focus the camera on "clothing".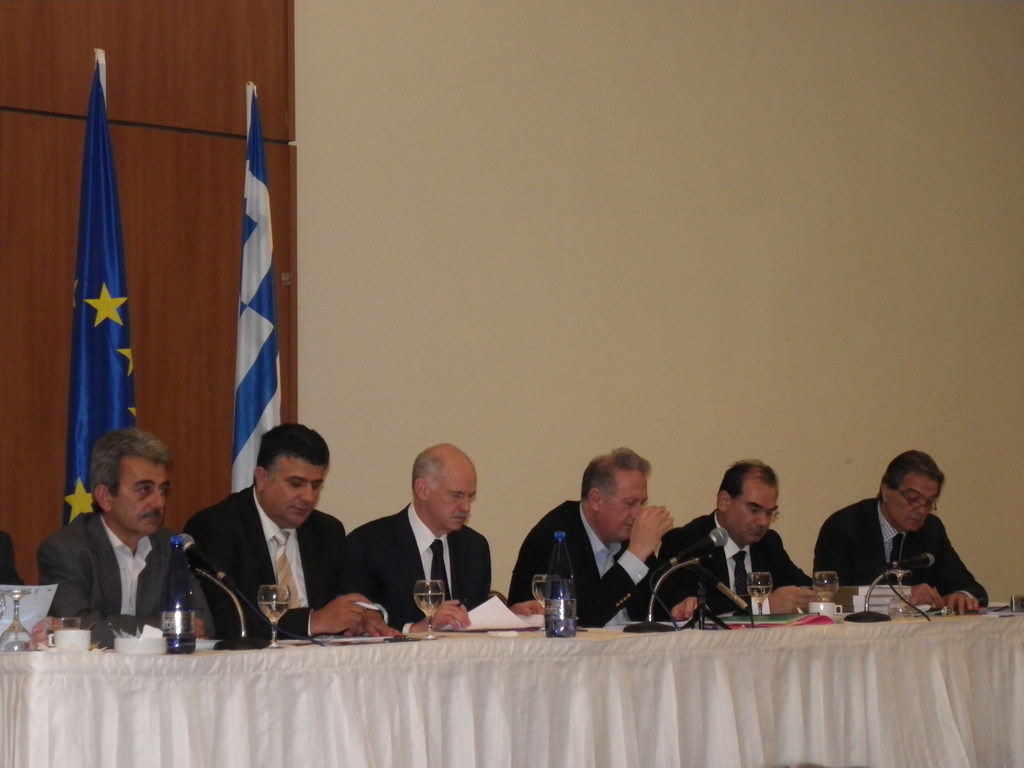
Focus region: (177,481,351,638).
